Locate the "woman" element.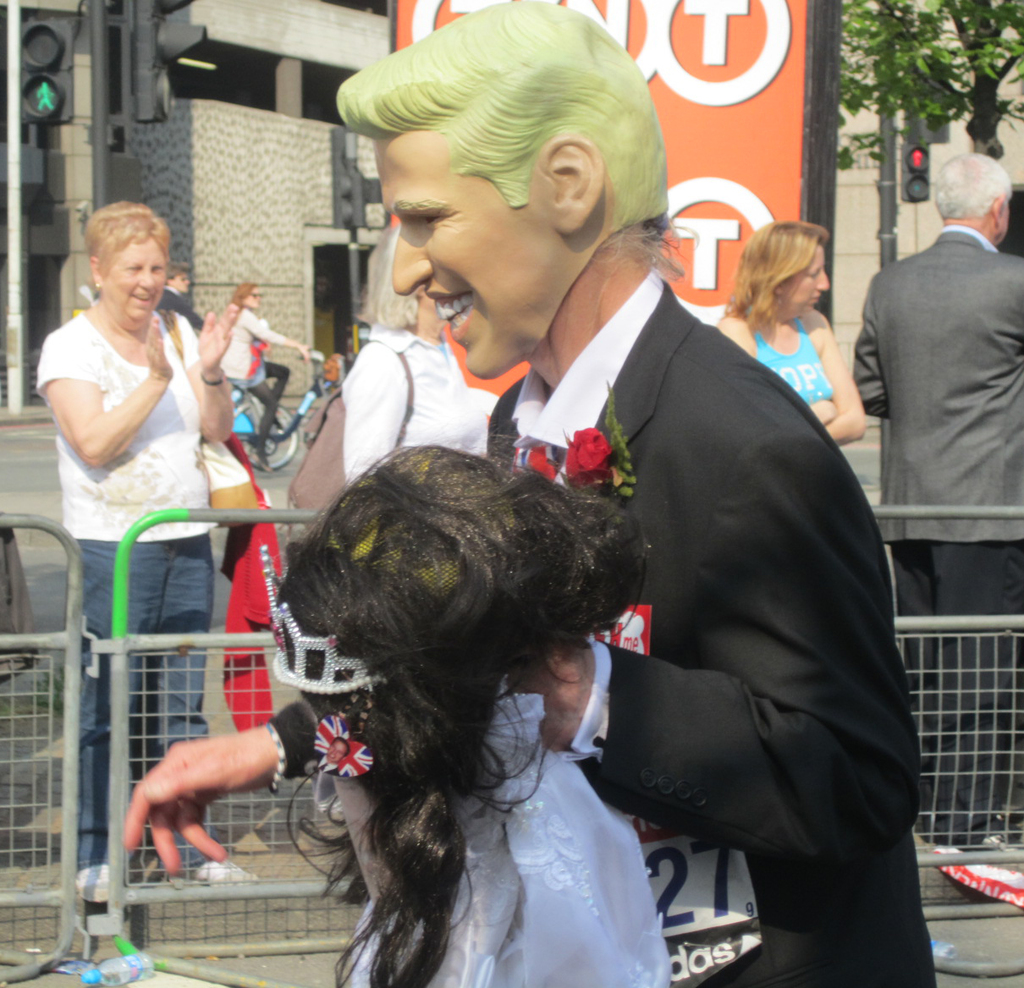
Element bbox: 220:283:311:473.
